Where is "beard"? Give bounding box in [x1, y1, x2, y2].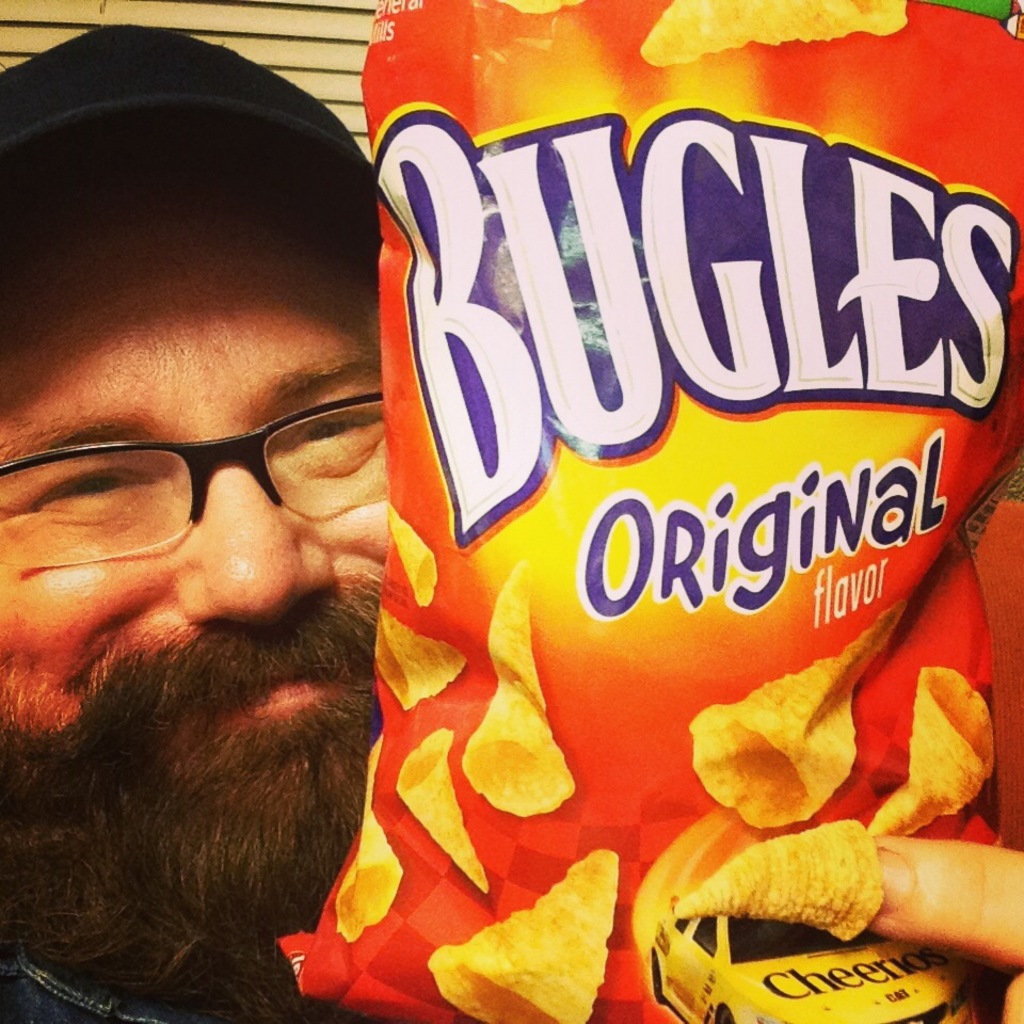
[28, 534, 381, 862].
